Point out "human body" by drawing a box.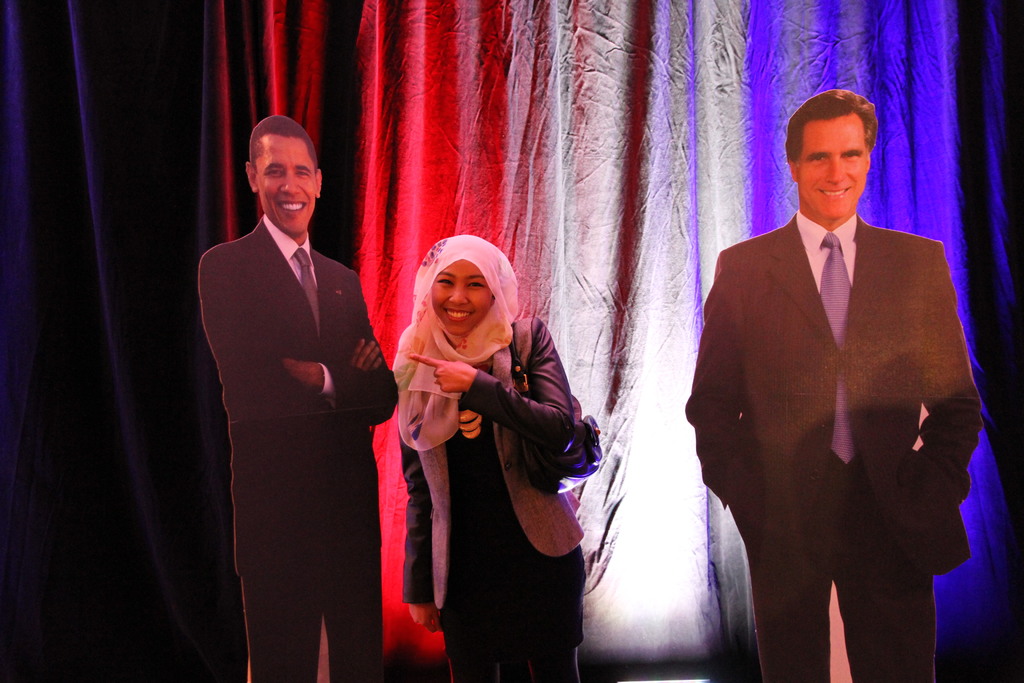
680, 204, 991, 682.
